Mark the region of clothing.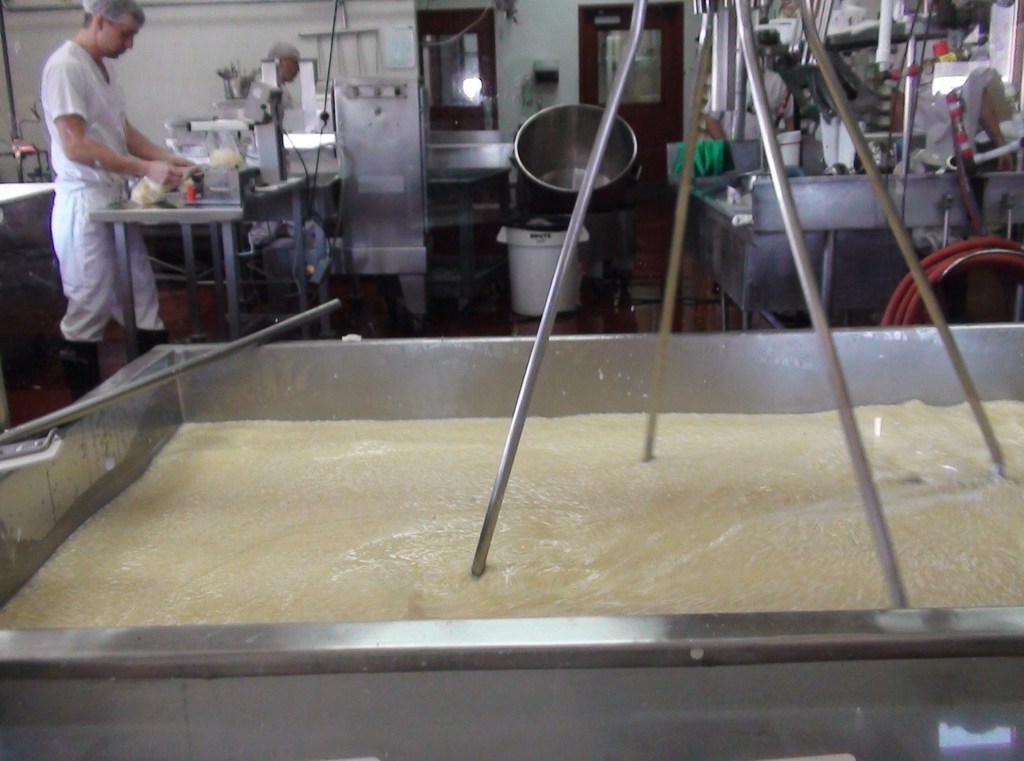
Region: <region>31, 1, 179, 341</region>.
